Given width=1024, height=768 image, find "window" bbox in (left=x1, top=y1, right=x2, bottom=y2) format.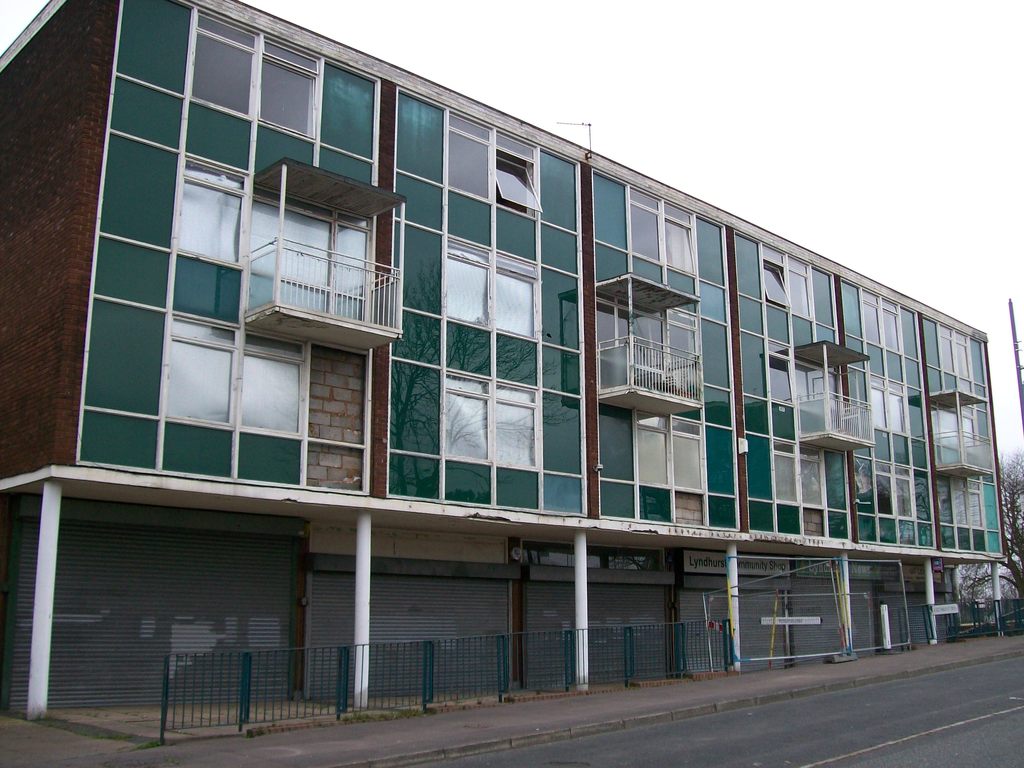
(left=591, top=290, right=696, bottom=376).
